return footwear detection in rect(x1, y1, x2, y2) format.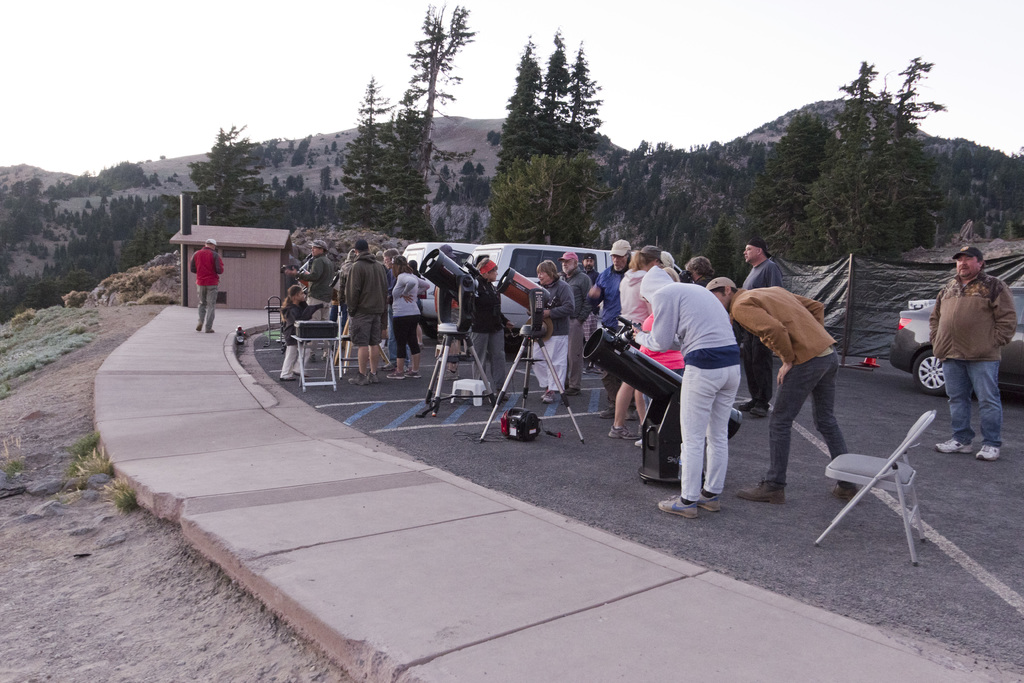
rect(608, 422, 623, 439).
